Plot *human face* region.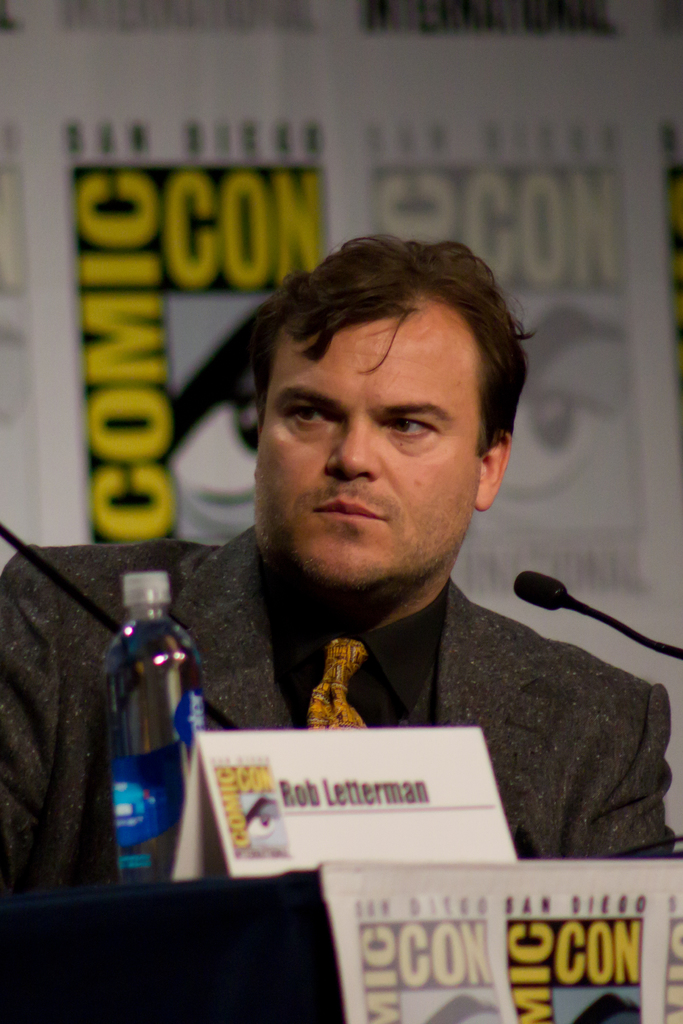
Plotted at <bbox>262, 314, 477, 585</bbox>.
